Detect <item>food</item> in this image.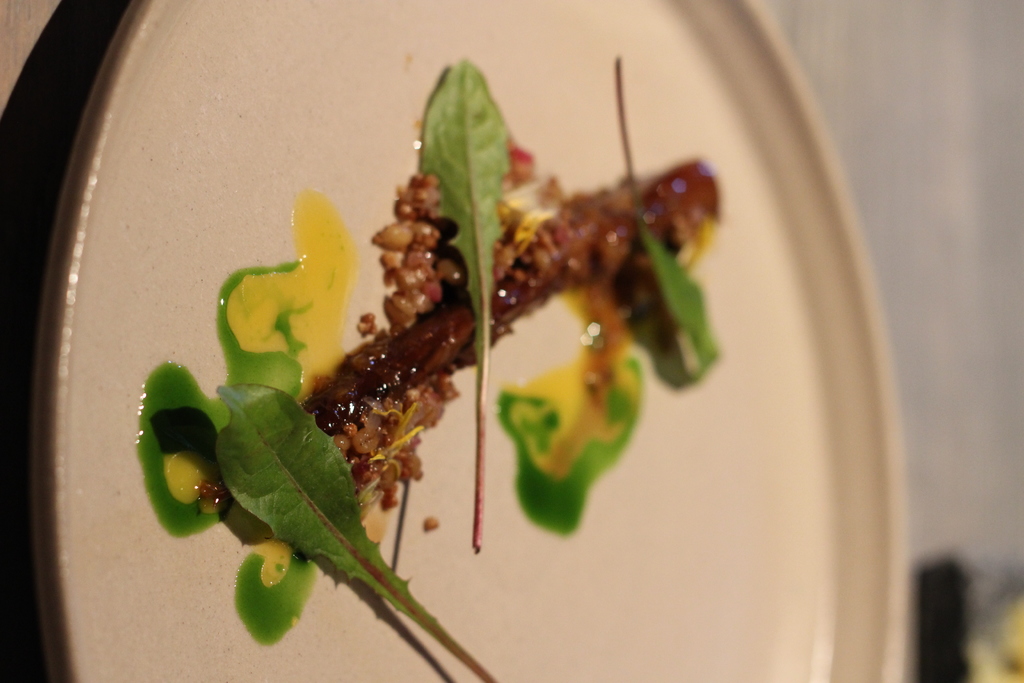
Detection: locate(205, 40, 717, 577).
